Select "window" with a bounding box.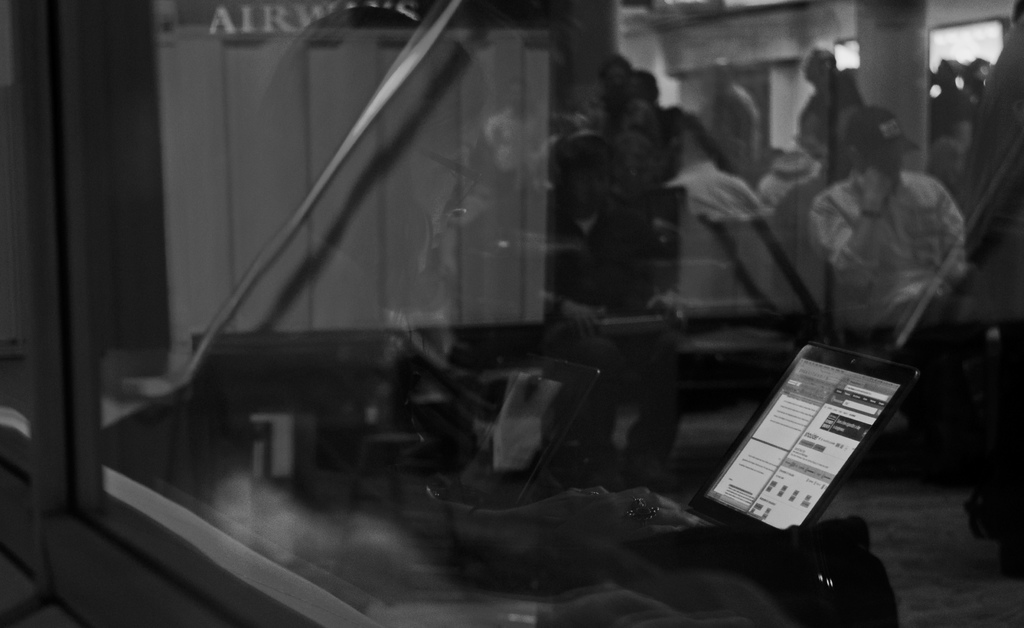
0, 0, 1020, 627.
